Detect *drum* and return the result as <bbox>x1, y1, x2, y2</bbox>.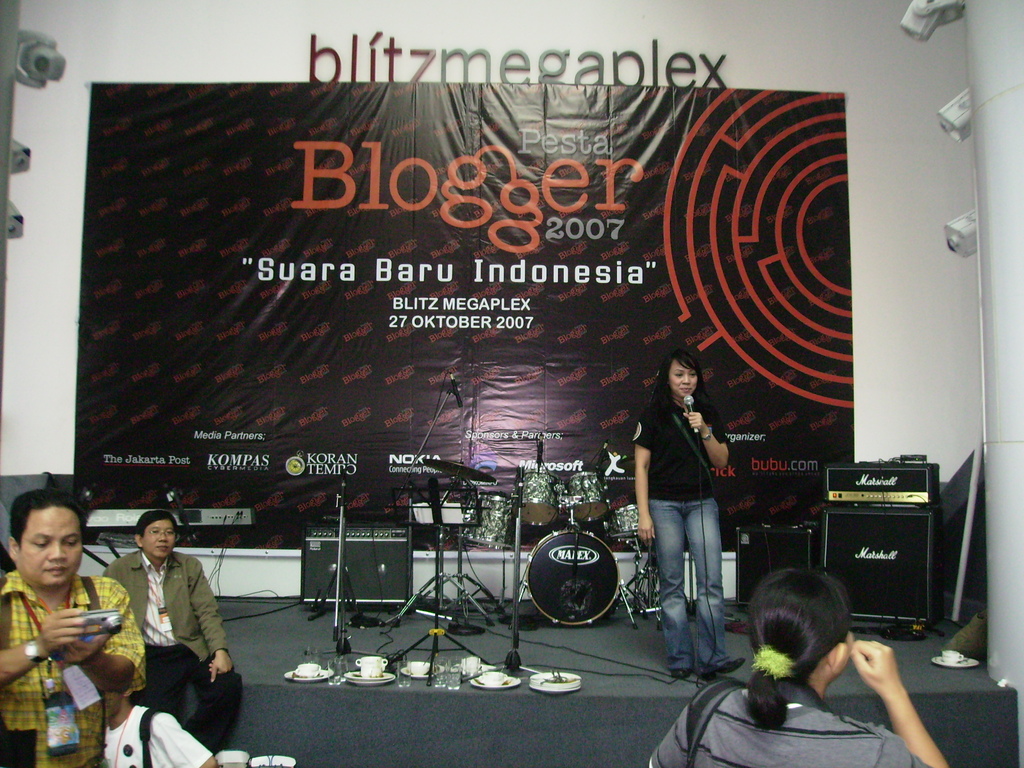
<bbox>604, 505, 639, 542</bbox>.
